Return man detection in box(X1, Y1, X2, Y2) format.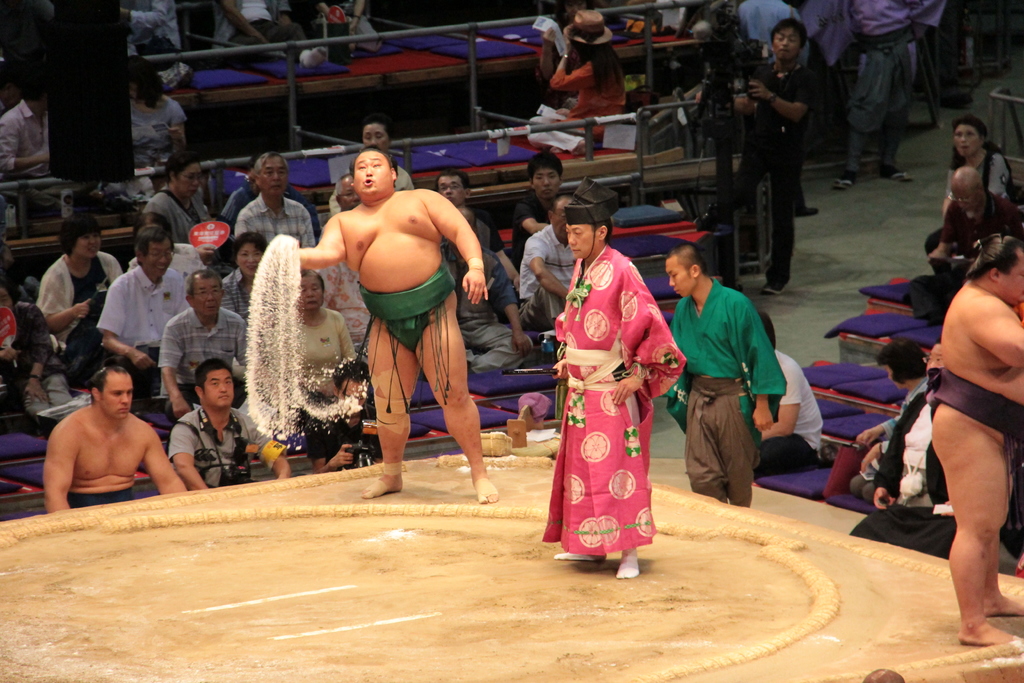
box(438, 205, 534, 375).
